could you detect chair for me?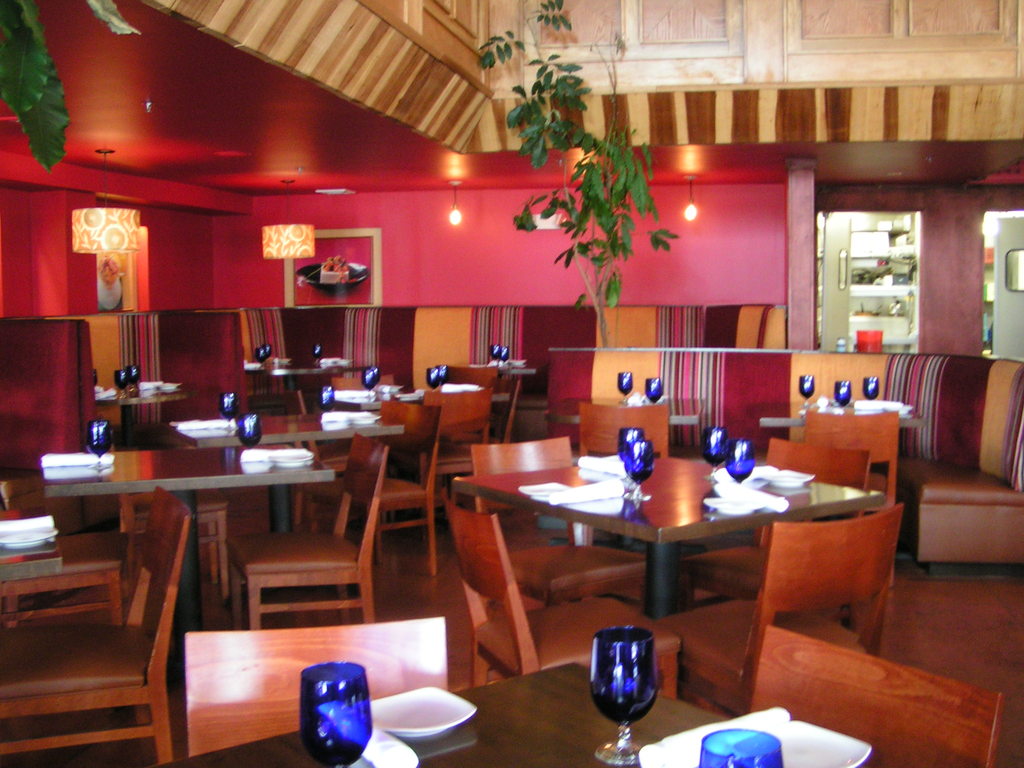
Detection result: [x1=288, y1=386, x2=382, y2=556].
